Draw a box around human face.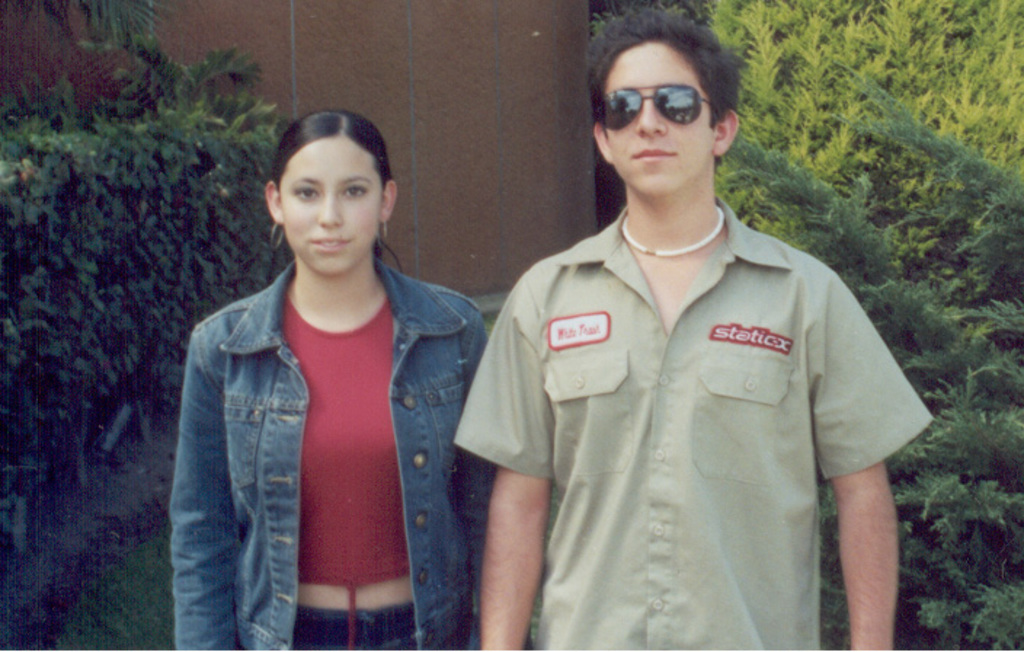
region(278, 141, 383, 282).
